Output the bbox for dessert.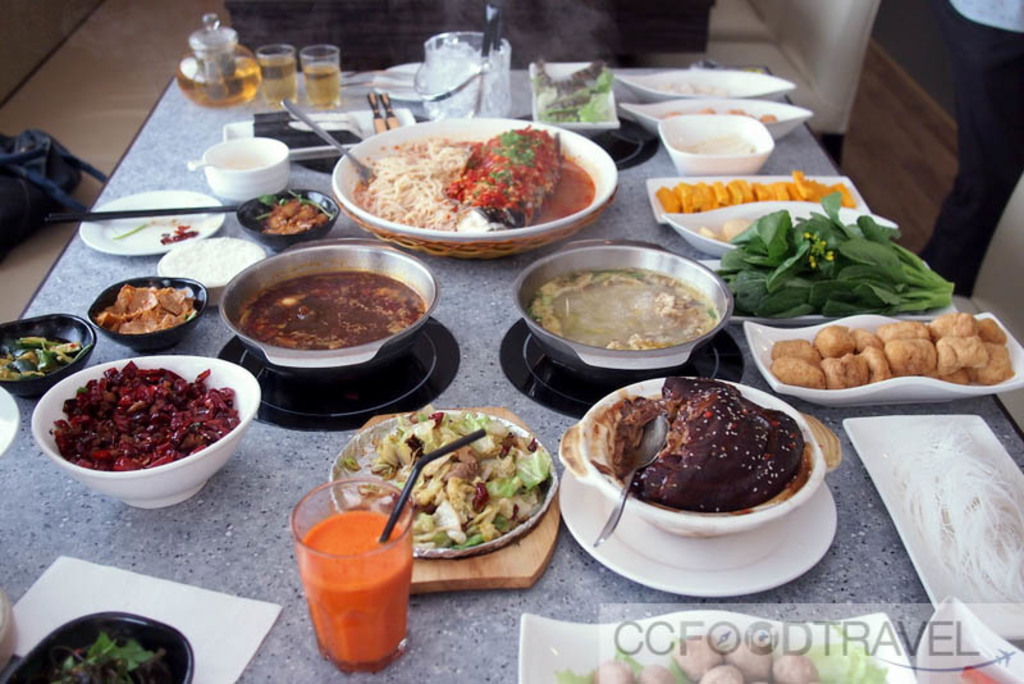
select_region(577, 389, 832, 571).
